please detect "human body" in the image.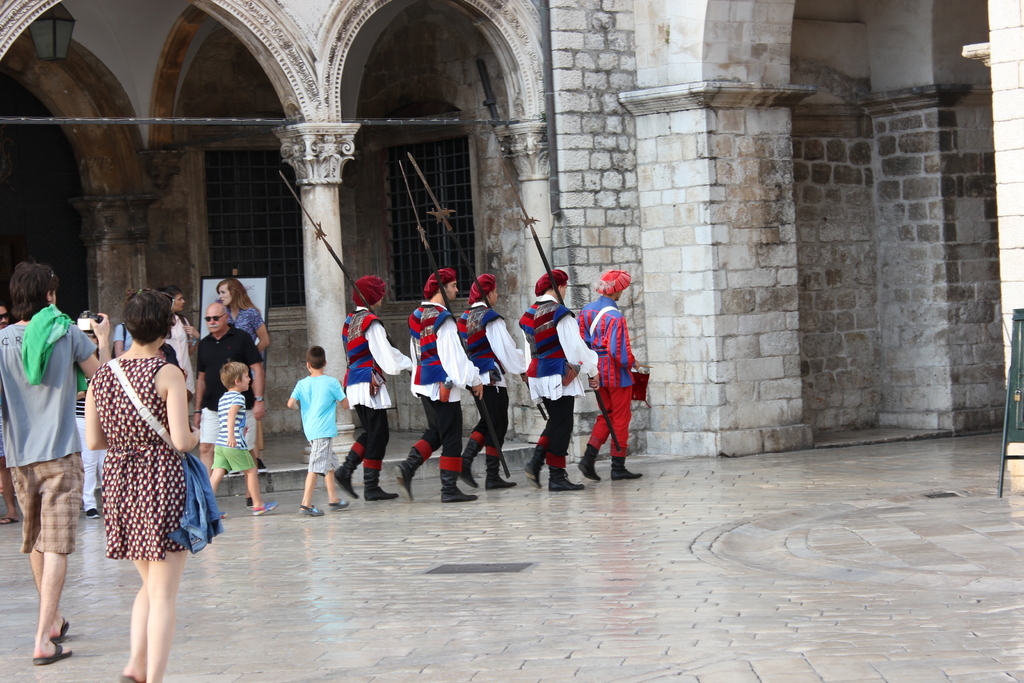
398:299:478:507.
